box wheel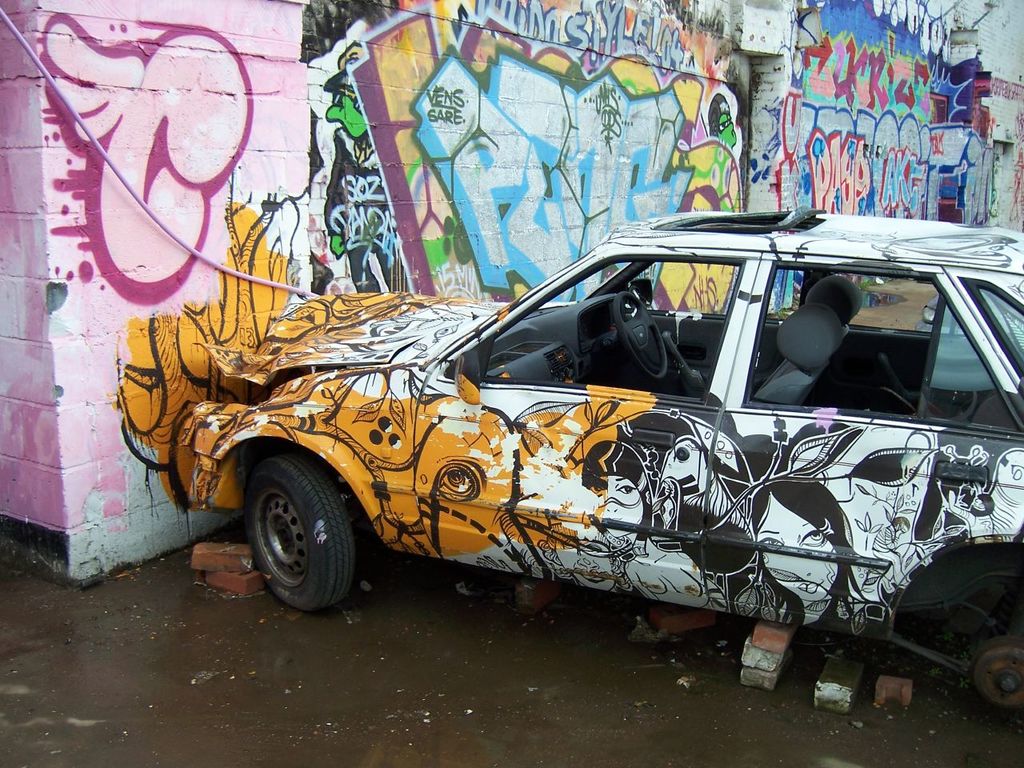
bbox=(610, 290, 666, 384)
